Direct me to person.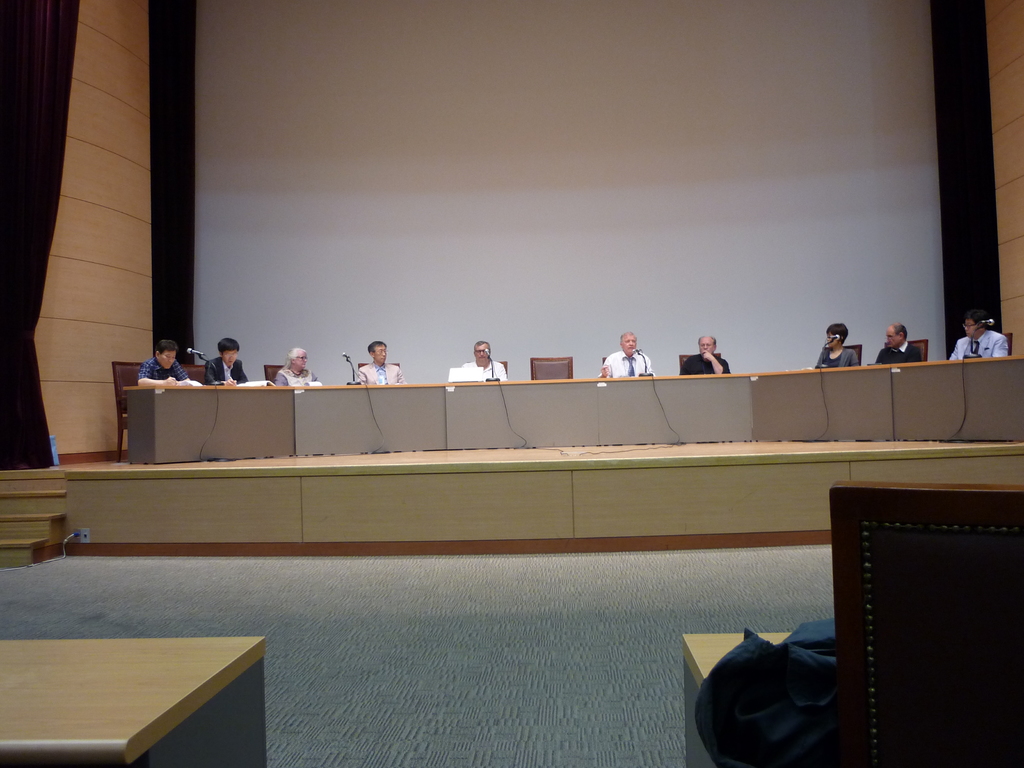
Direction: region(870, 323, 922, 367).
